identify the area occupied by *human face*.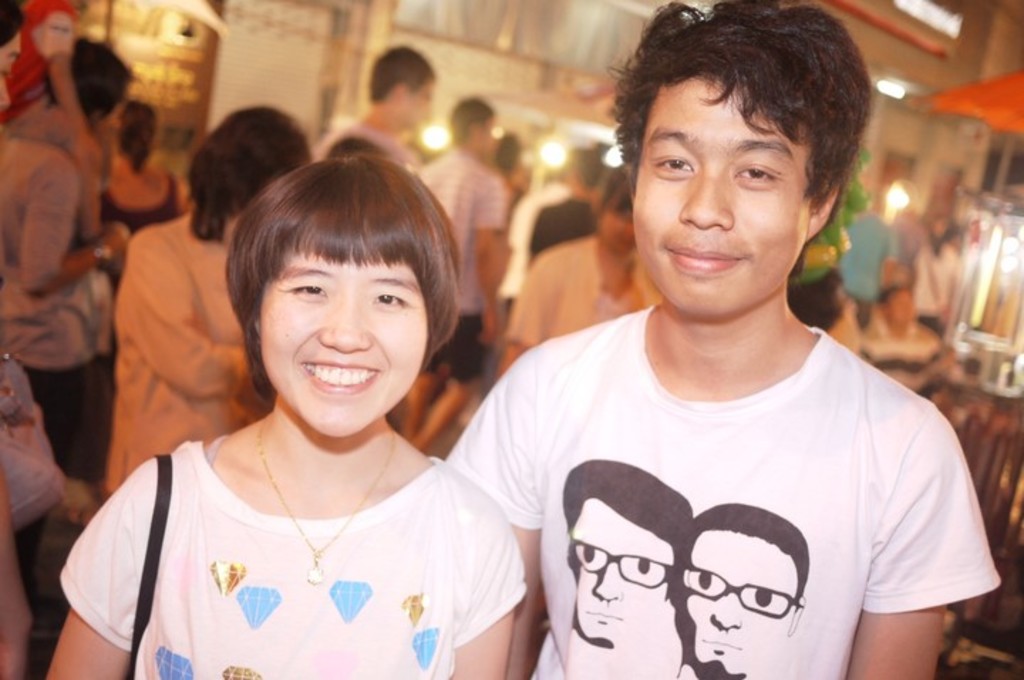
Area: bbox=(676, 528, 801, 679).
